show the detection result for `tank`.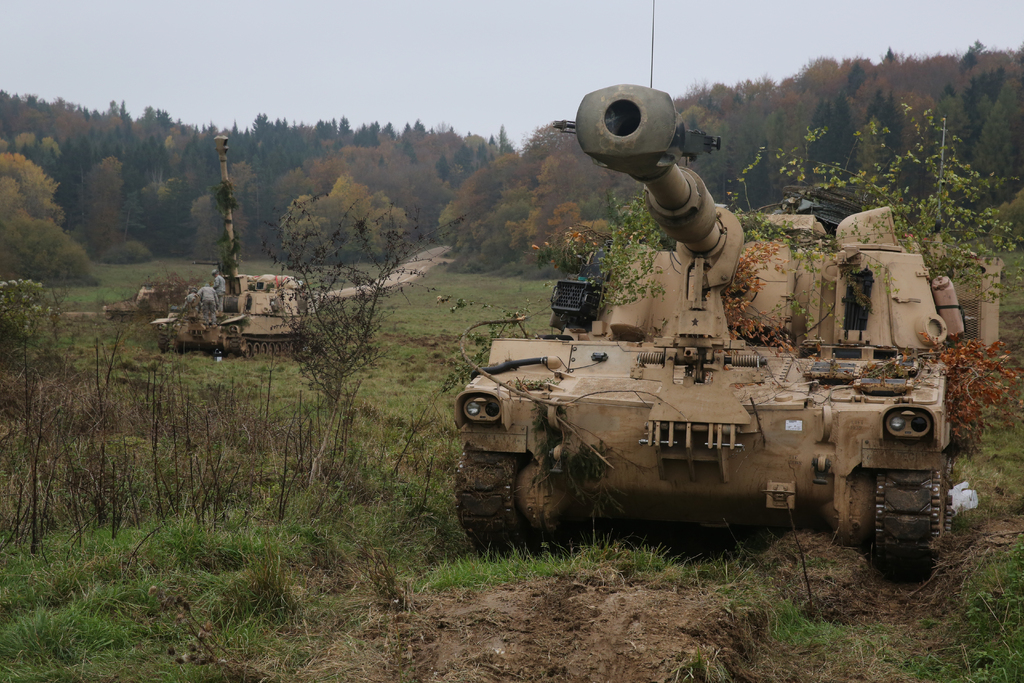
bbox=[452, 0, 1000, 580].
